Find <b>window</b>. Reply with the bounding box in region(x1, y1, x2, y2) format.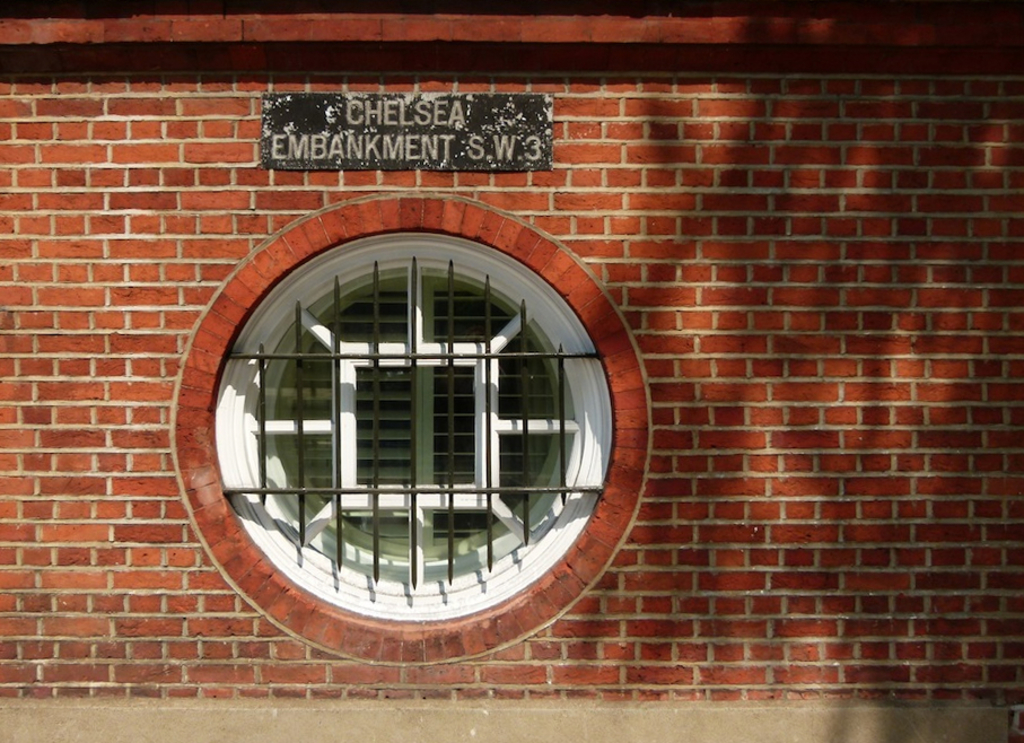
region(170, 211, 544, 605).
